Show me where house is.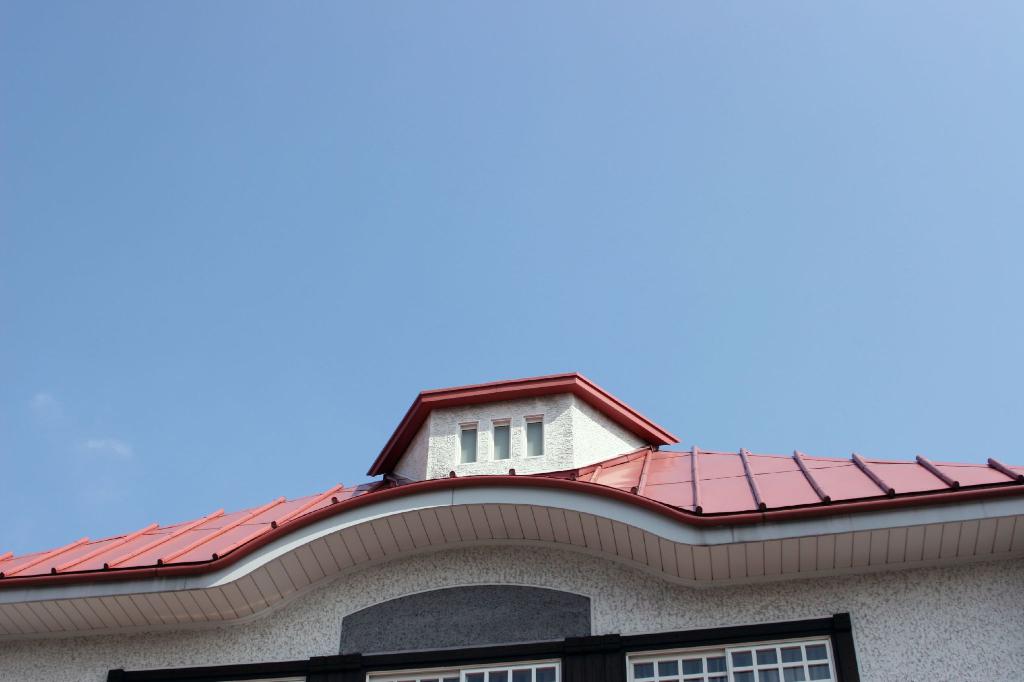
house is at [0, 370, 1023, 681].
